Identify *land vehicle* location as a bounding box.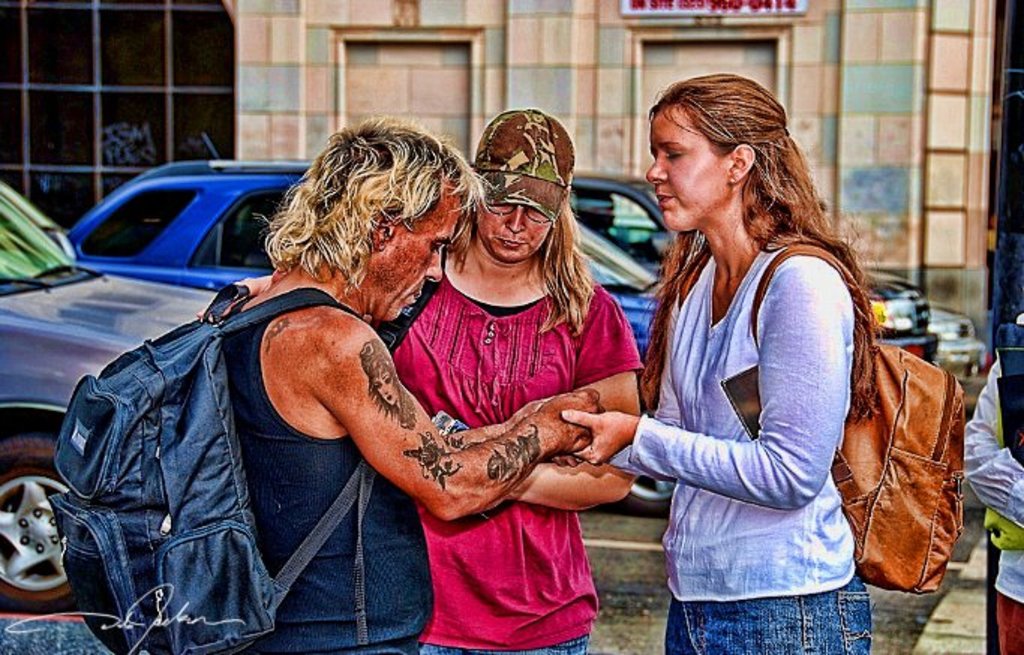
{"x1": 43, "y1": 151, "x2": 301, "y2": 295}.
